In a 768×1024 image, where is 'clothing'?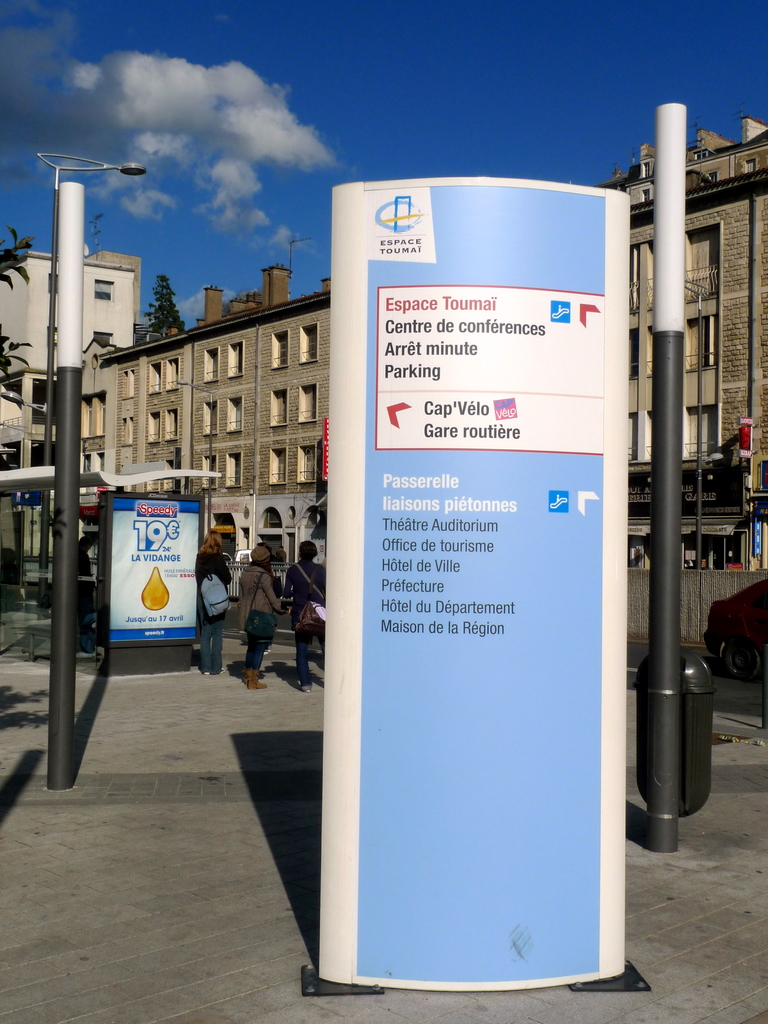
[left=184, top=552, right=232, bottom=669].
